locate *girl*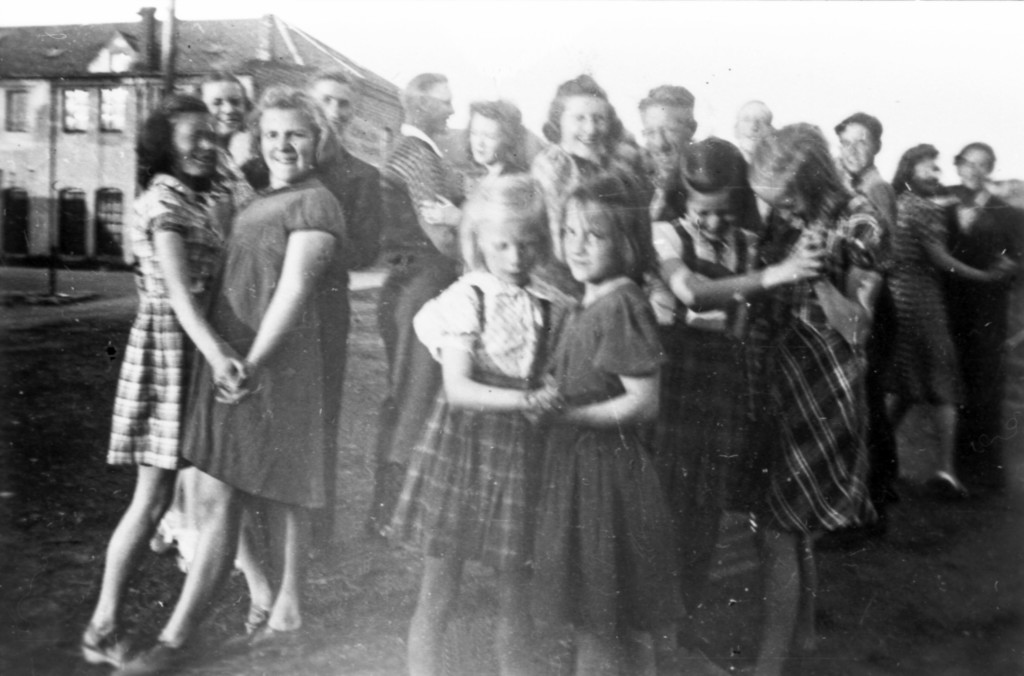
bbox=(737, 119, 886, 675)
